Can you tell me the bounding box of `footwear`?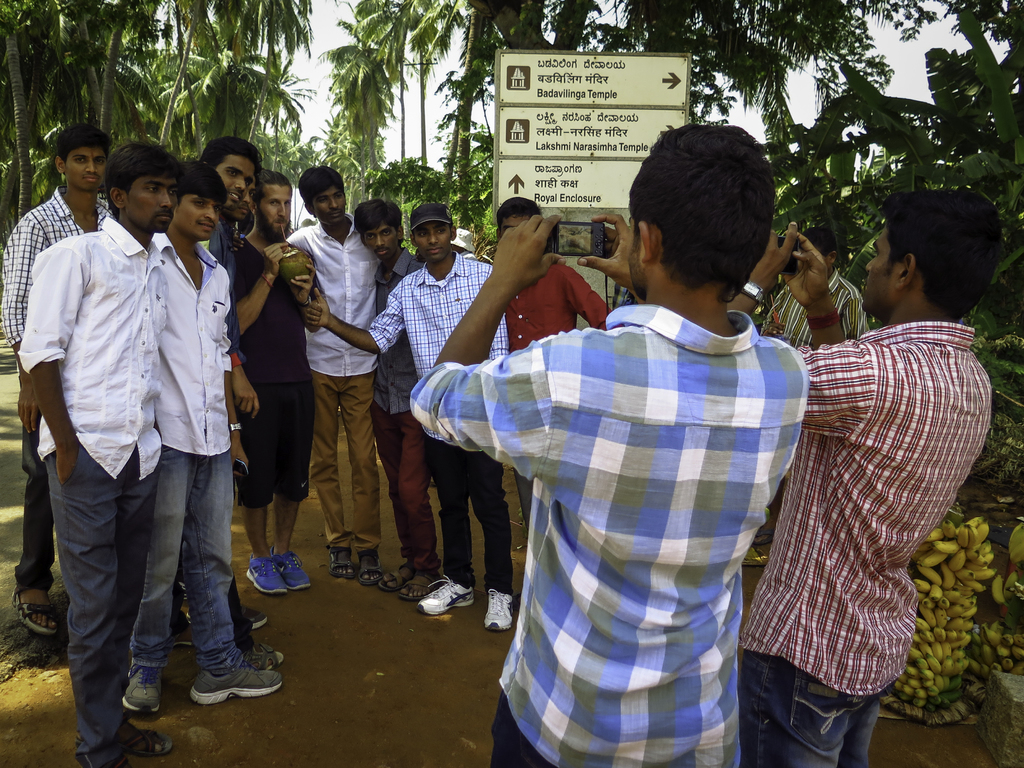
crop(385, 547, 424, 595).
